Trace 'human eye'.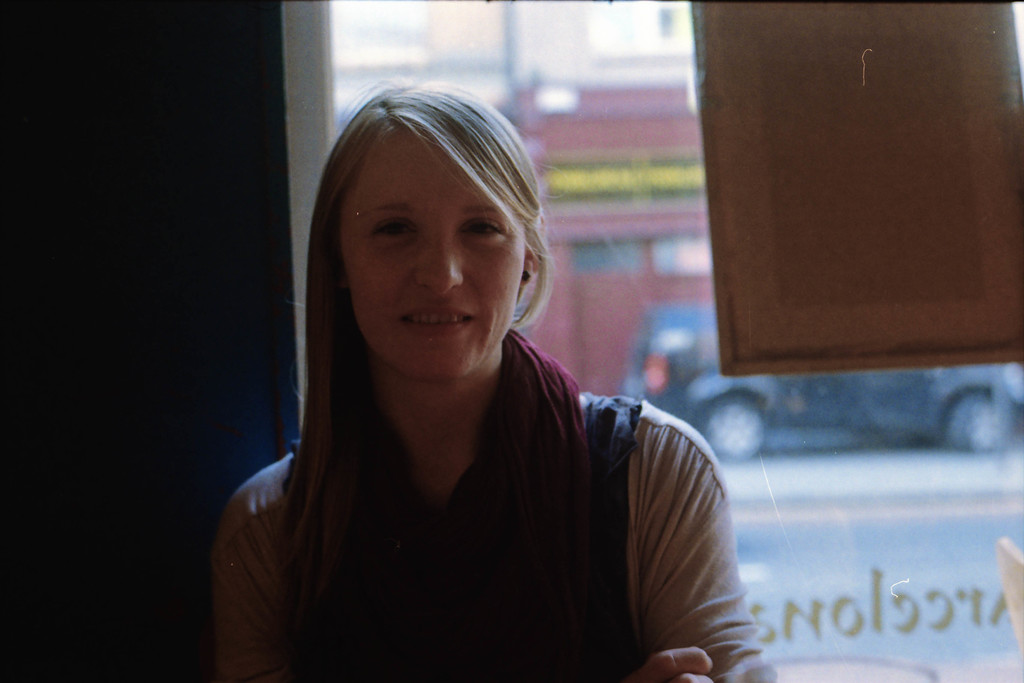
Traced to 367/218/420/243.
